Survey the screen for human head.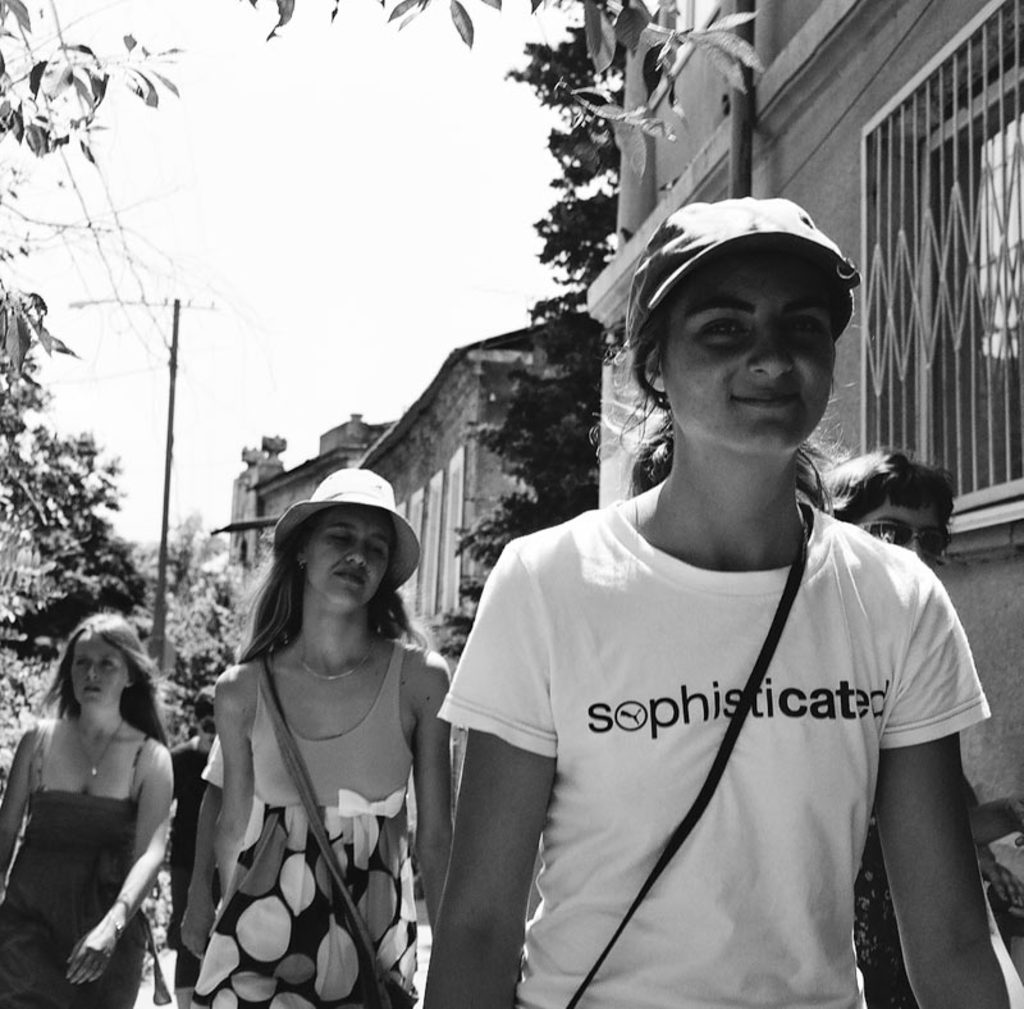
Survey found: 626/193/861/455.
